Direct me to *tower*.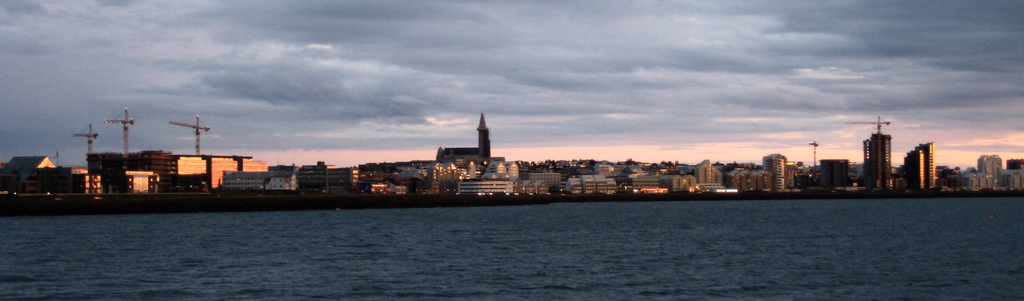
Direction: (909, 148, 926, 194).
